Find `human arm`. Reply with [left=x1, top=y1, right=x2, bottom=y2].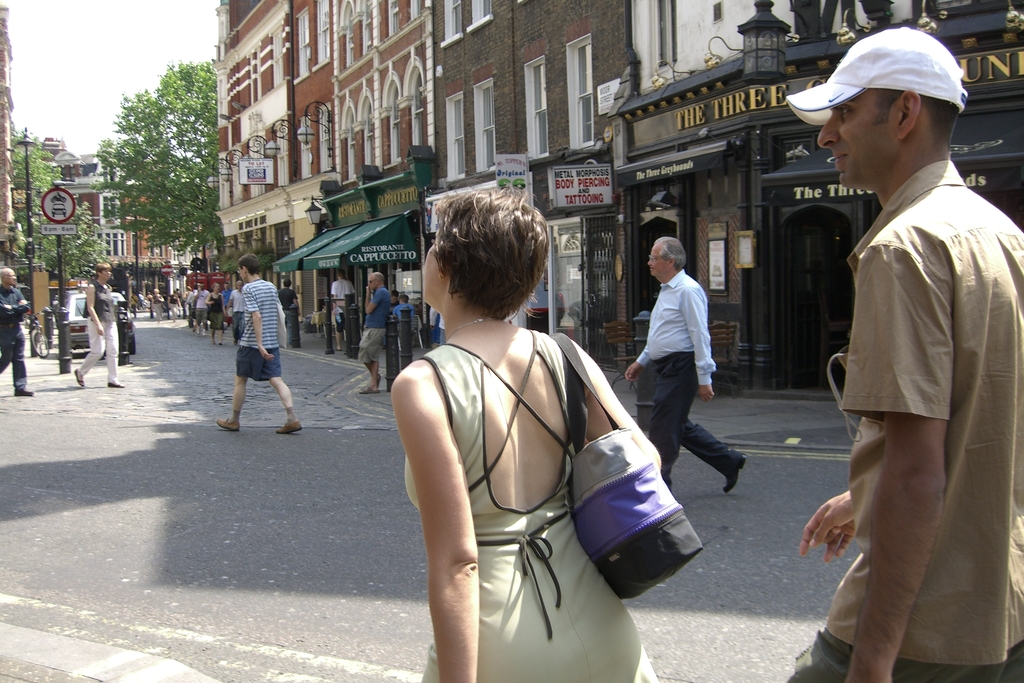
[left=0, top=297, right=28, bottom=323].
